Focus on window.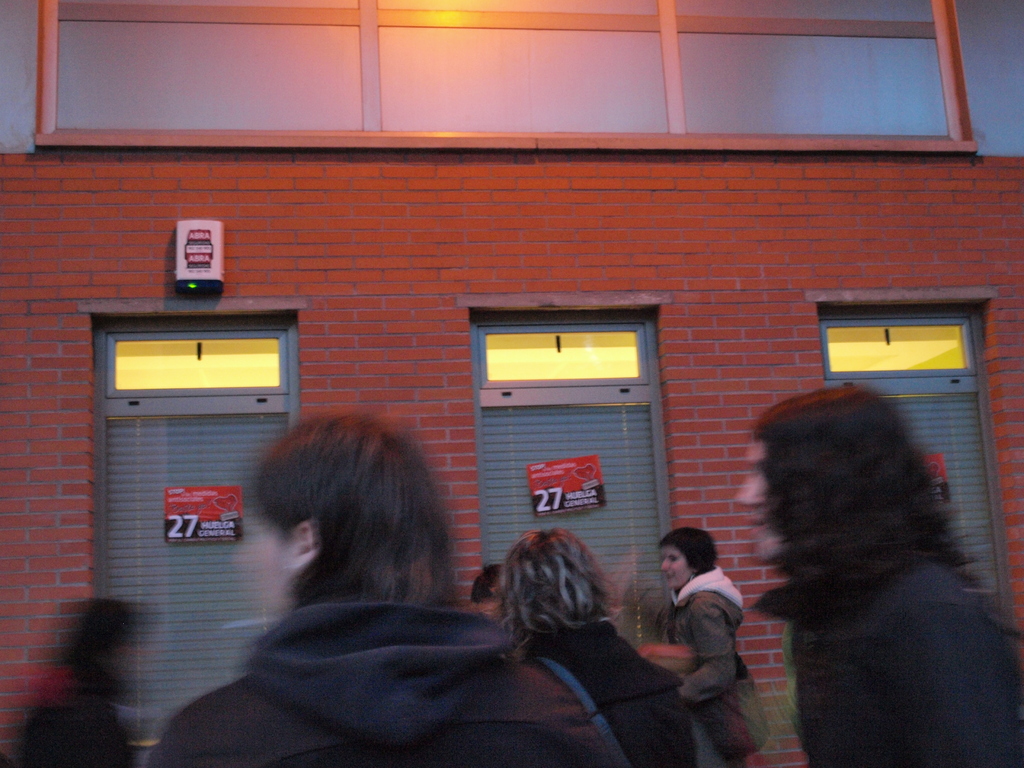
Focused at x1=475, y1=314, x2=655, y2=387.
